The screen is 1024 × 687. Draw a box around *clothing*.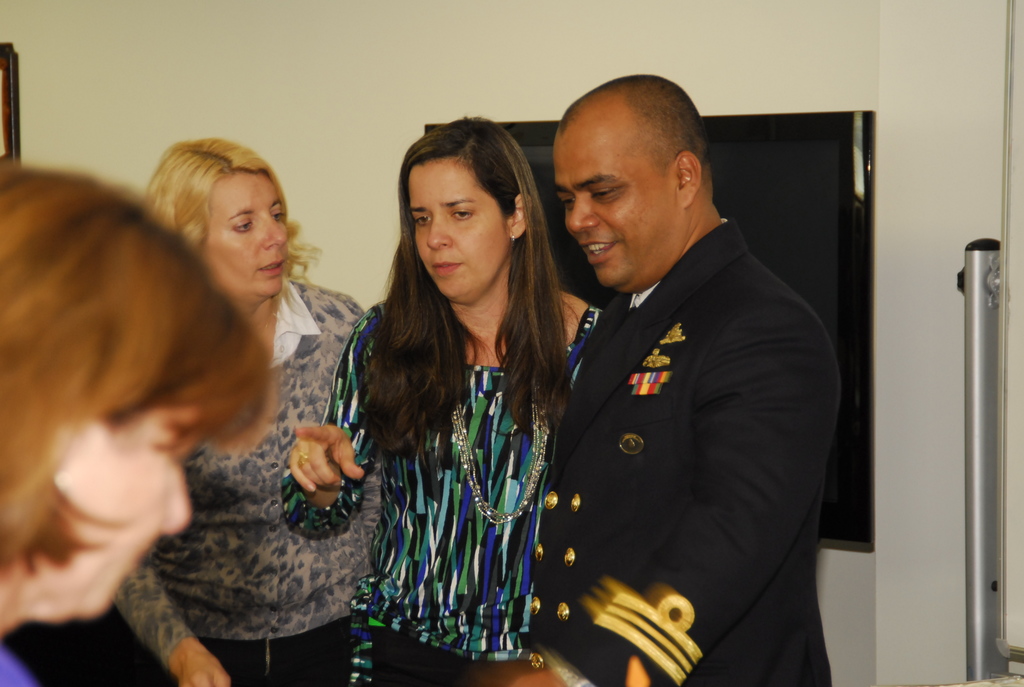
<box>281,296,607,686</box>.
